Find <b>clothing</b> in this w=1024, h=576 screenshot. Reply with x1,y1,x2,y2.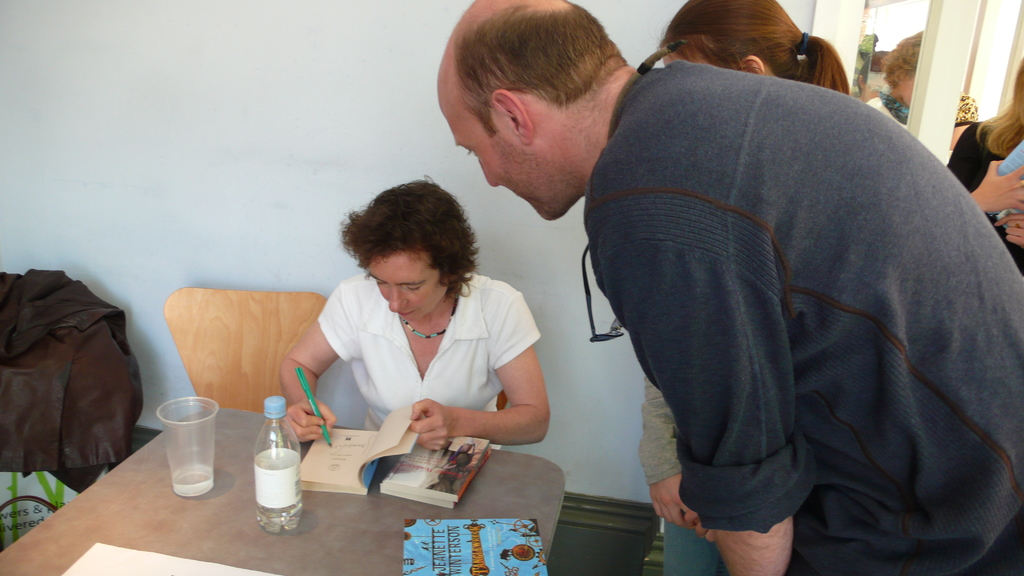
314,269,548,449.
